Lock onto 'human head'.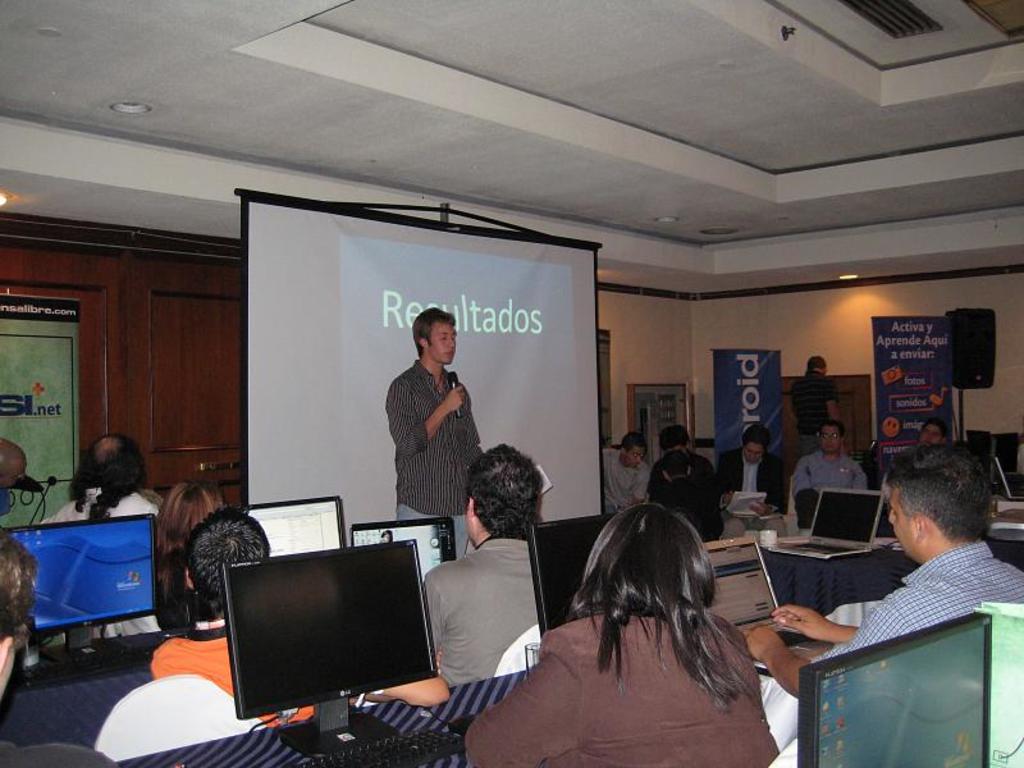
Locked: 876, 452, 1006, 581.
